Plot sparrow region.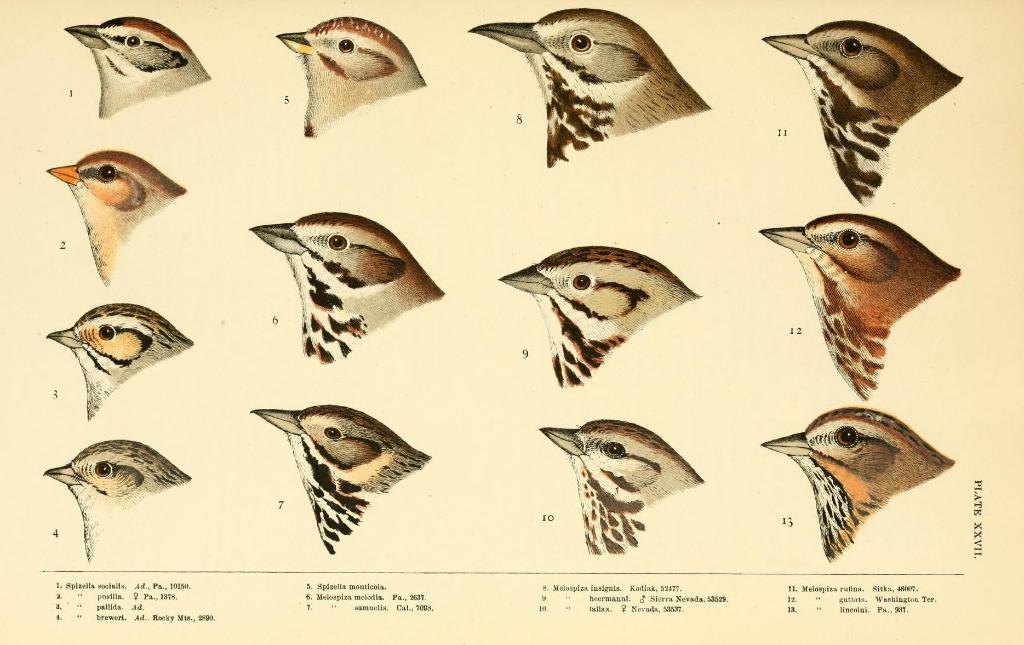
Plotted at <region>760, 408, 954, 559</region>.
